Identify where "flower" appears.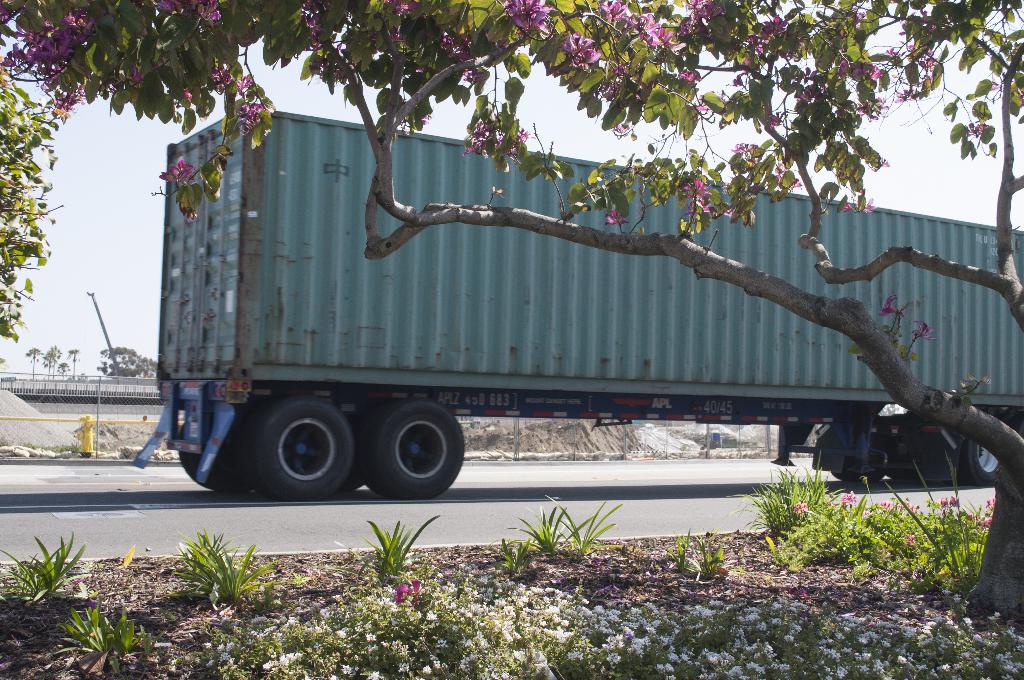
Appears at select_region(0, 4, 10, 22).
